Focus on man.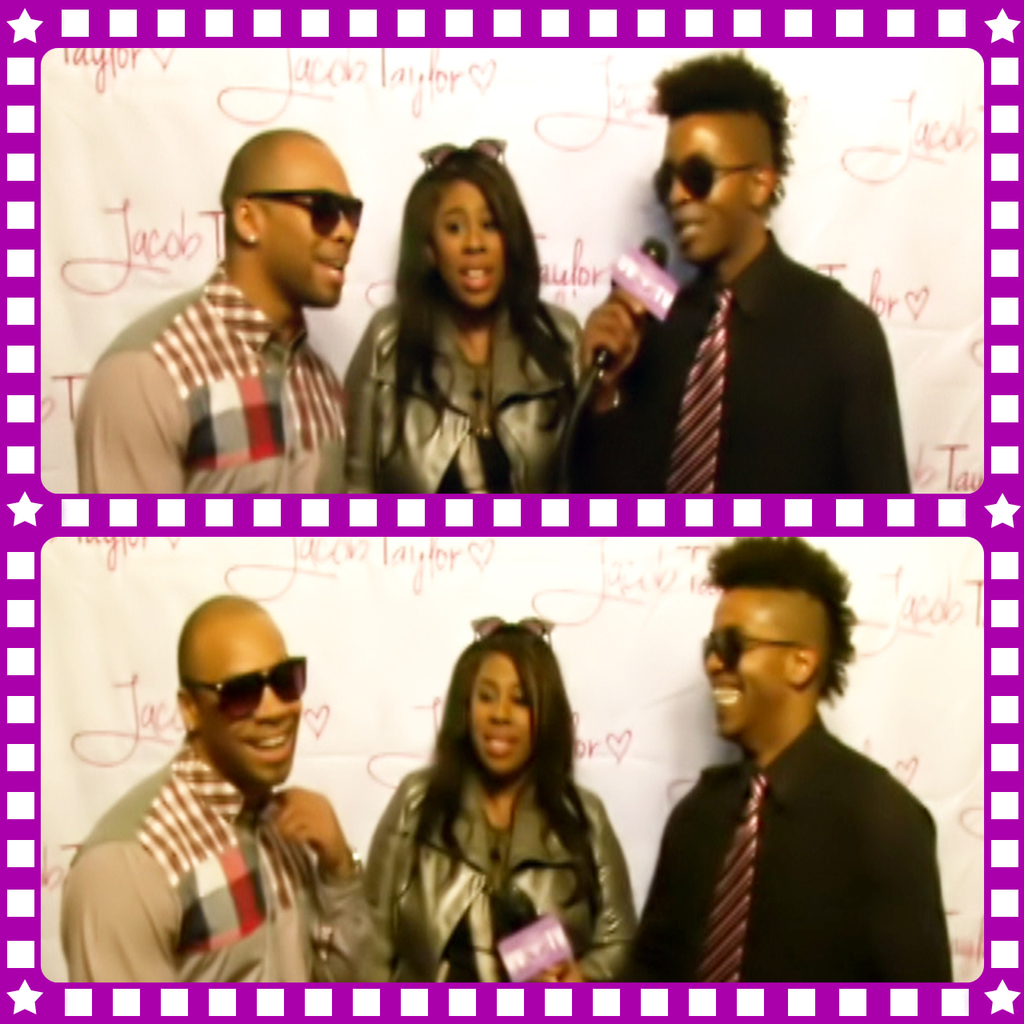
Focused at box(58, 596, 394, 983).
